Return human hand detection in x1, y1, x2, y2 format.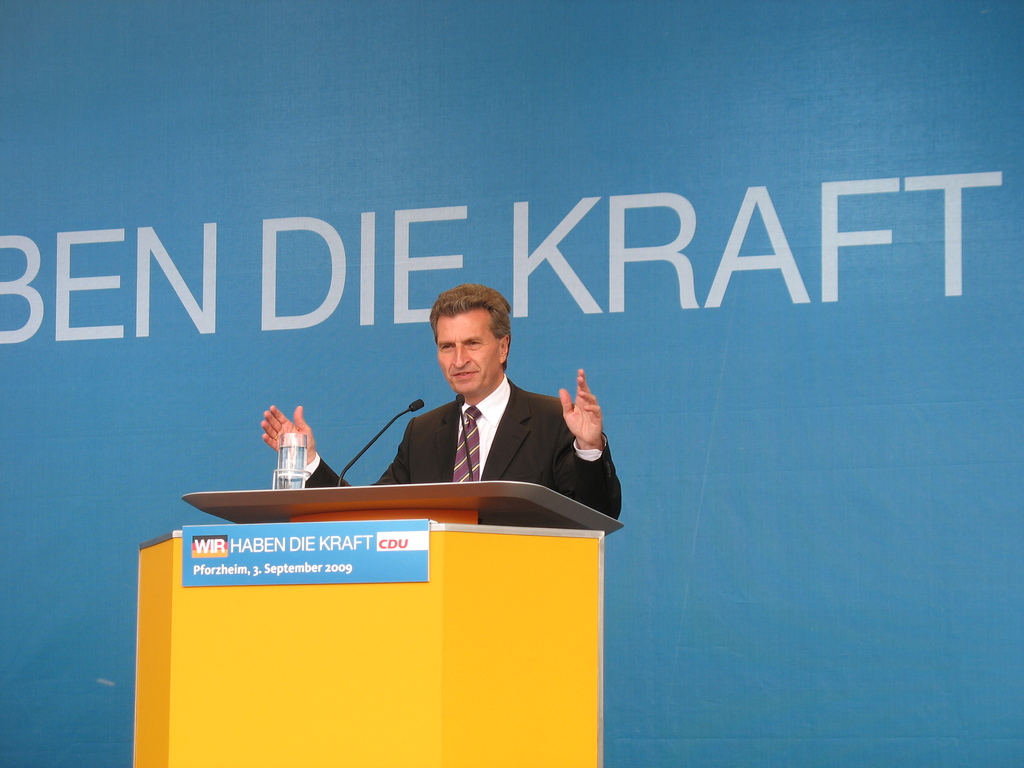
559, 363, 605, 446.
